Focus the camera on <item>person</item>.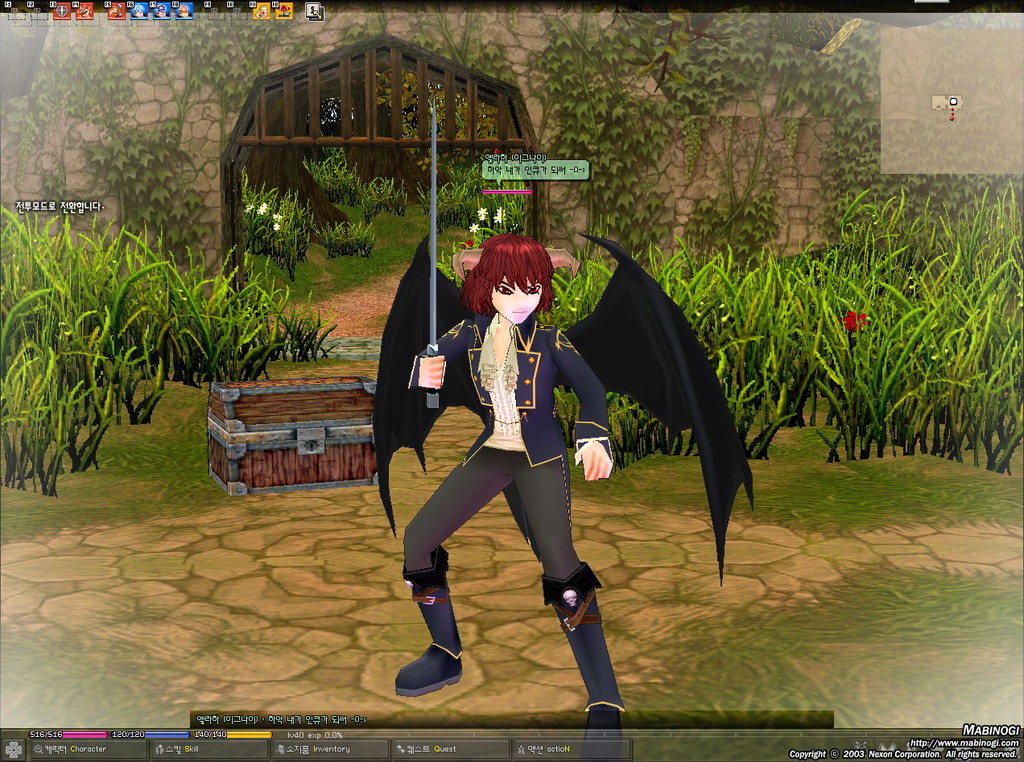
Focus region: <bbox>406, 207, 617, 709</bbox>.
